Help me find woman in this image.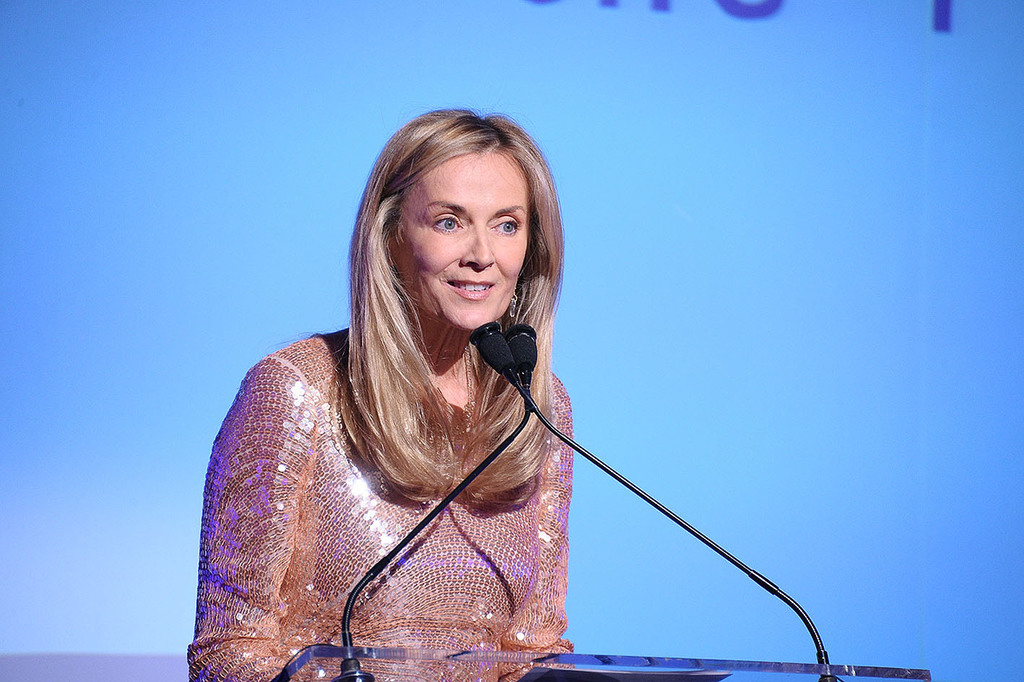
Found it: [left=208, top=77, right=591, bottom=681].
